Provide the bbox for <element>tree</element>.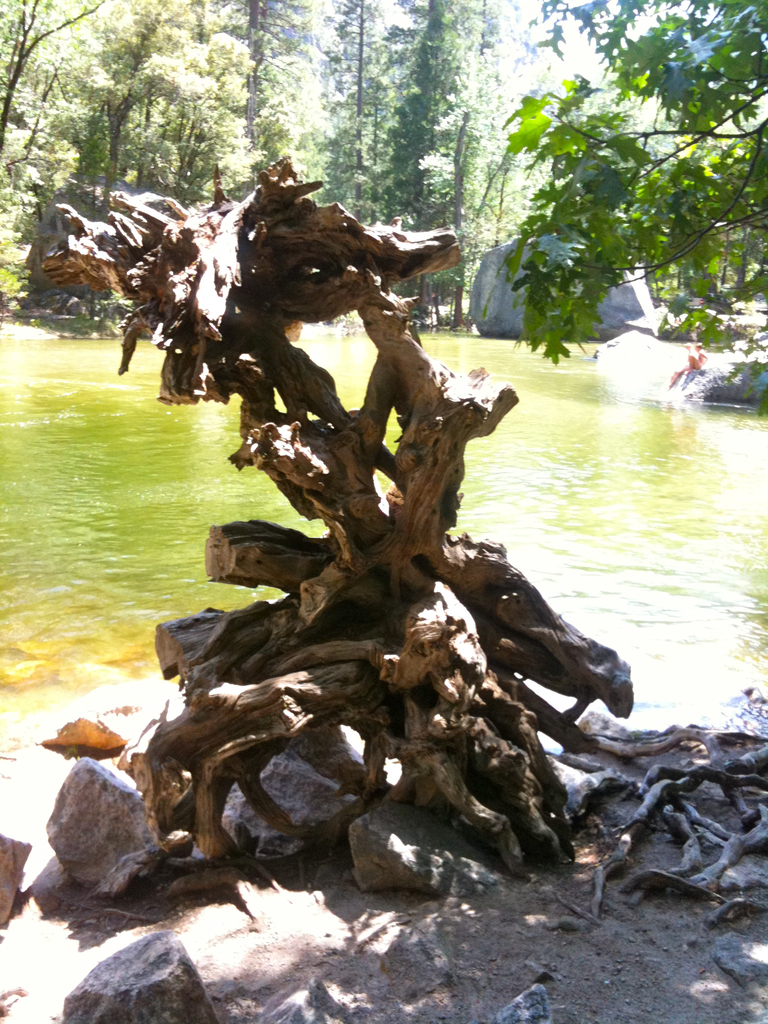
{"left": 102, "top": 0, "right": 254, "bottom": 182}.
